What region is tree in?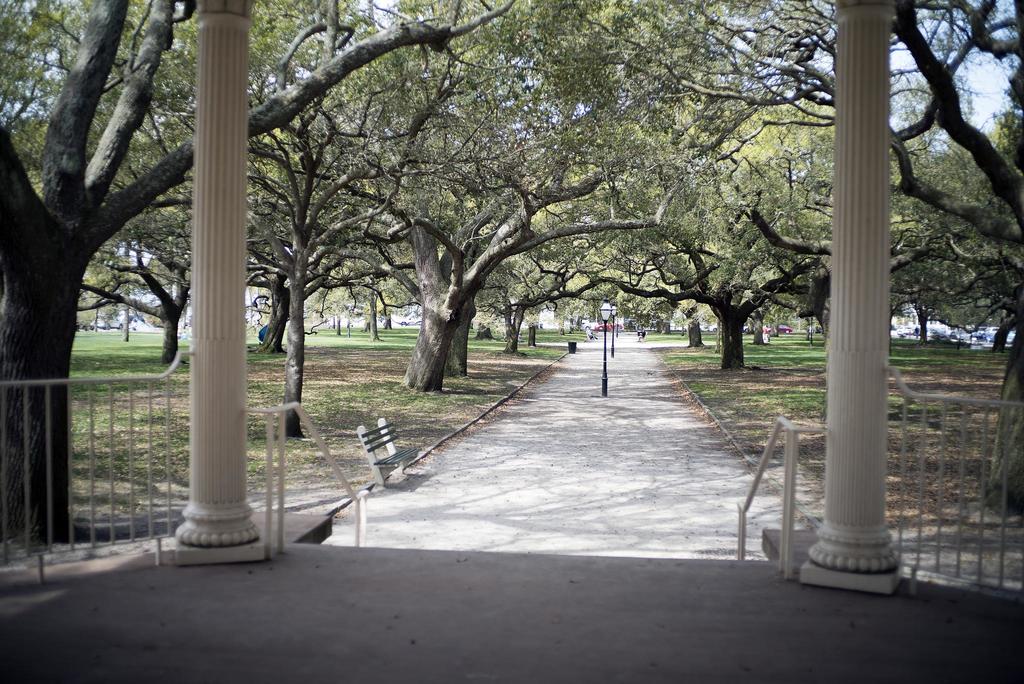
l=215, t=0, r=486, b=441.
